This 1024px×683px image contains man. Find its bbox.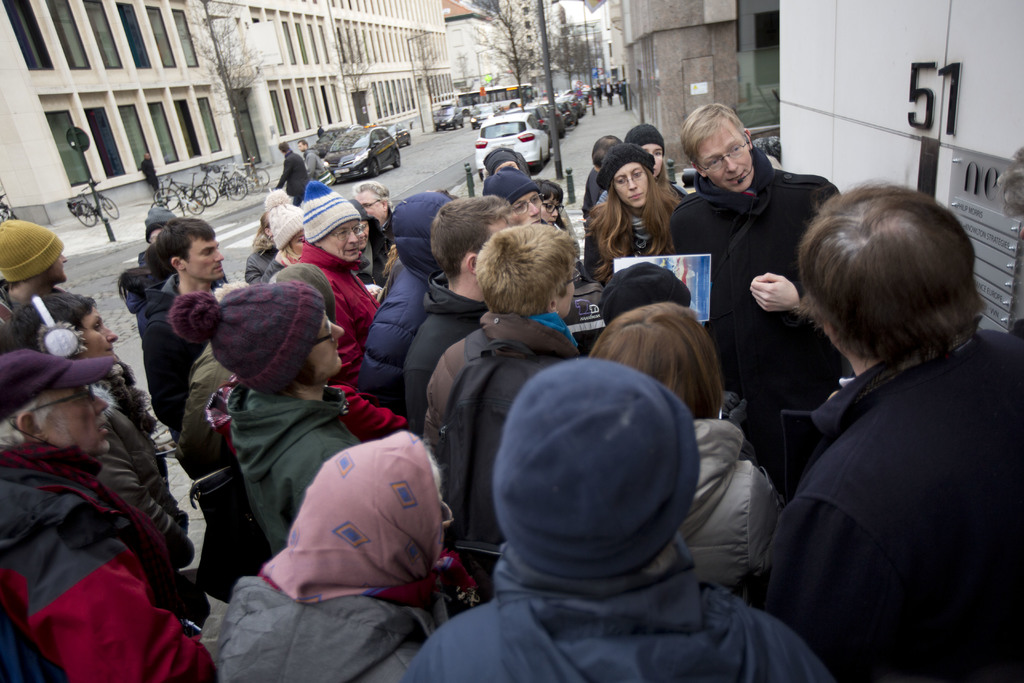
672:99:840:414.
